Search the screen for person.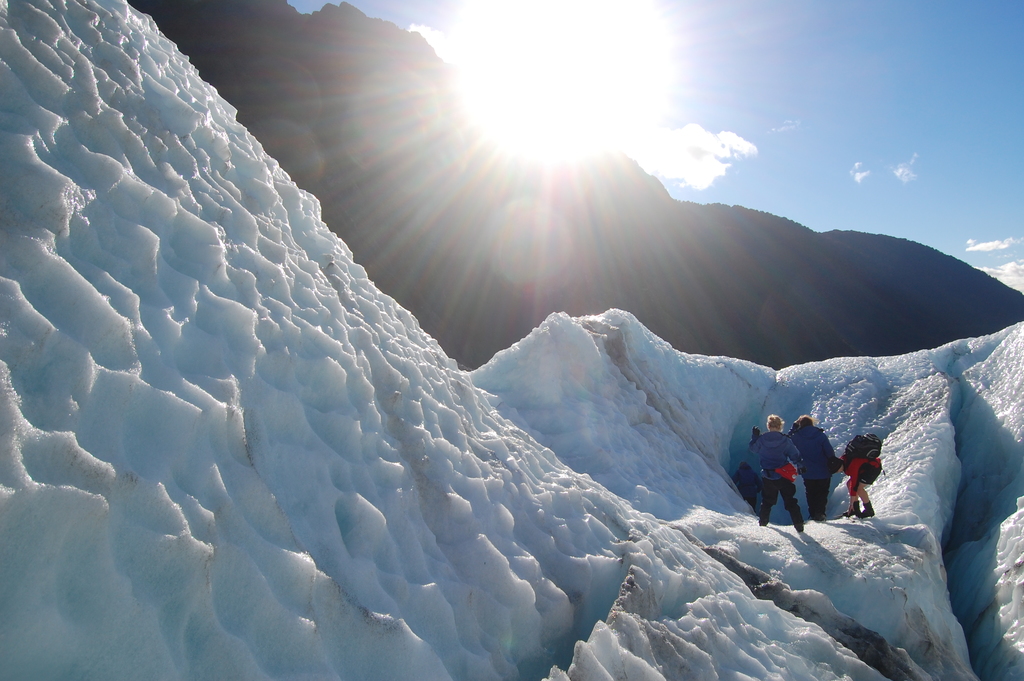
Found at (x1=735, y1=457, x2=766, y2=513).
